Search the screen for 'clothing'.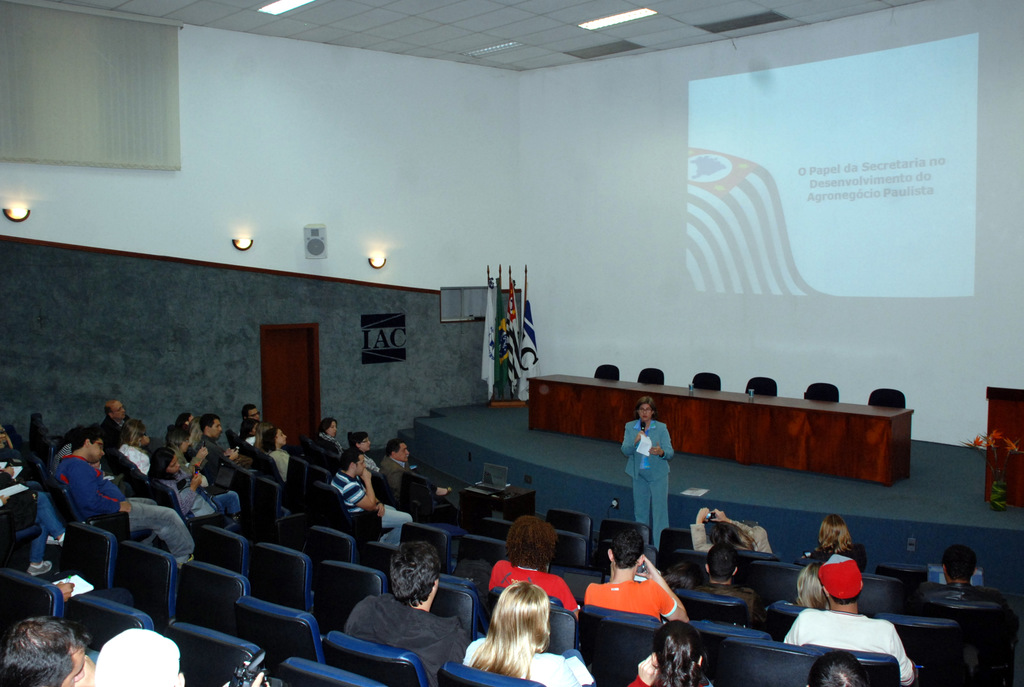
Found at (x1=790, y1=616, x2=921, y2=686).
